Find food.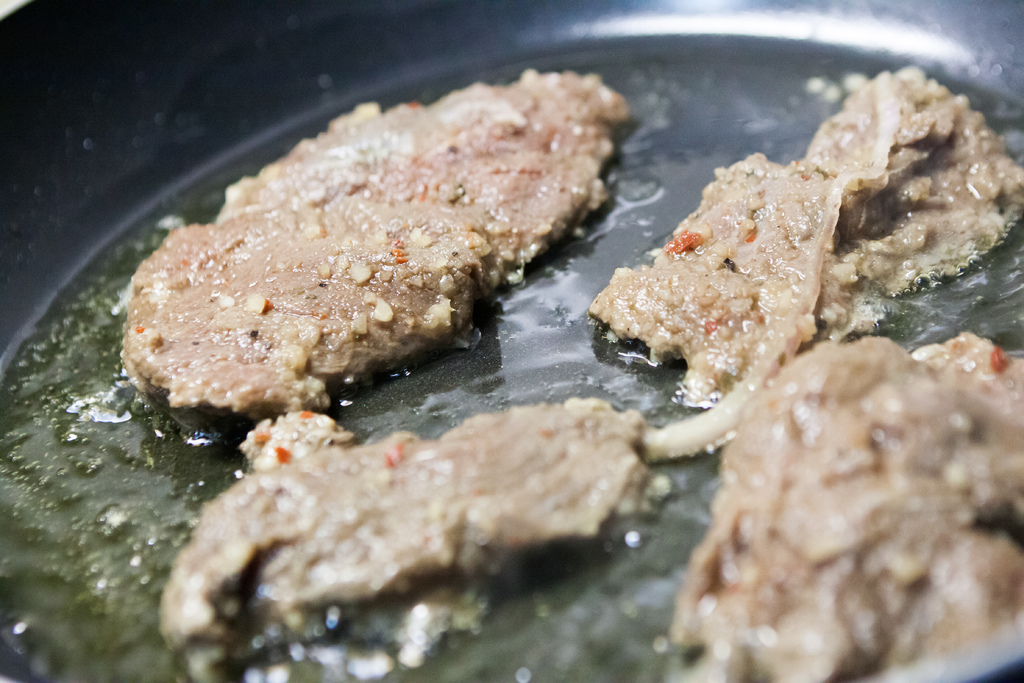
box(145, 401, 668, 669).
